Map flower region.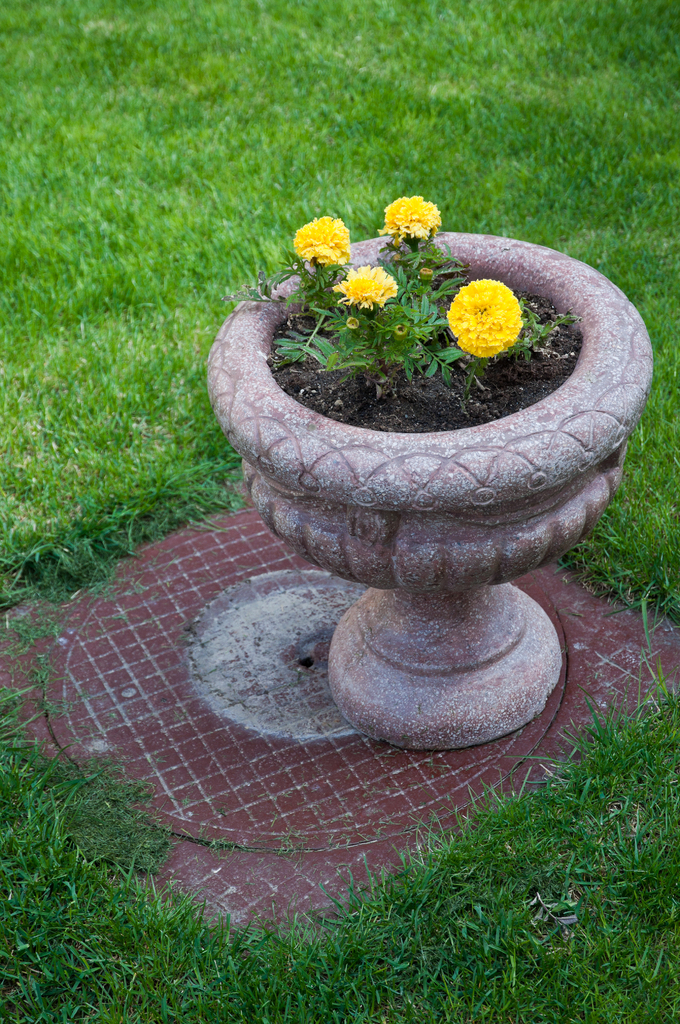
Mapped to left=444, top=270, right=521, bottom=362.
